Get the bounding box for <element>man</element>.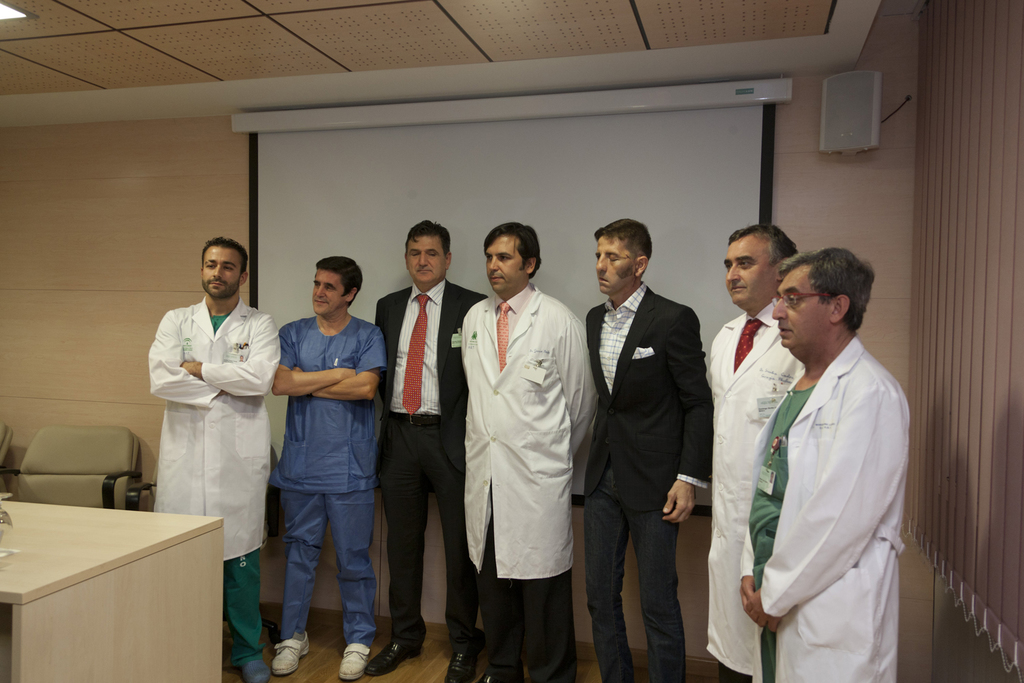
(x1=148, y1=239, x2=281, y2=682).
